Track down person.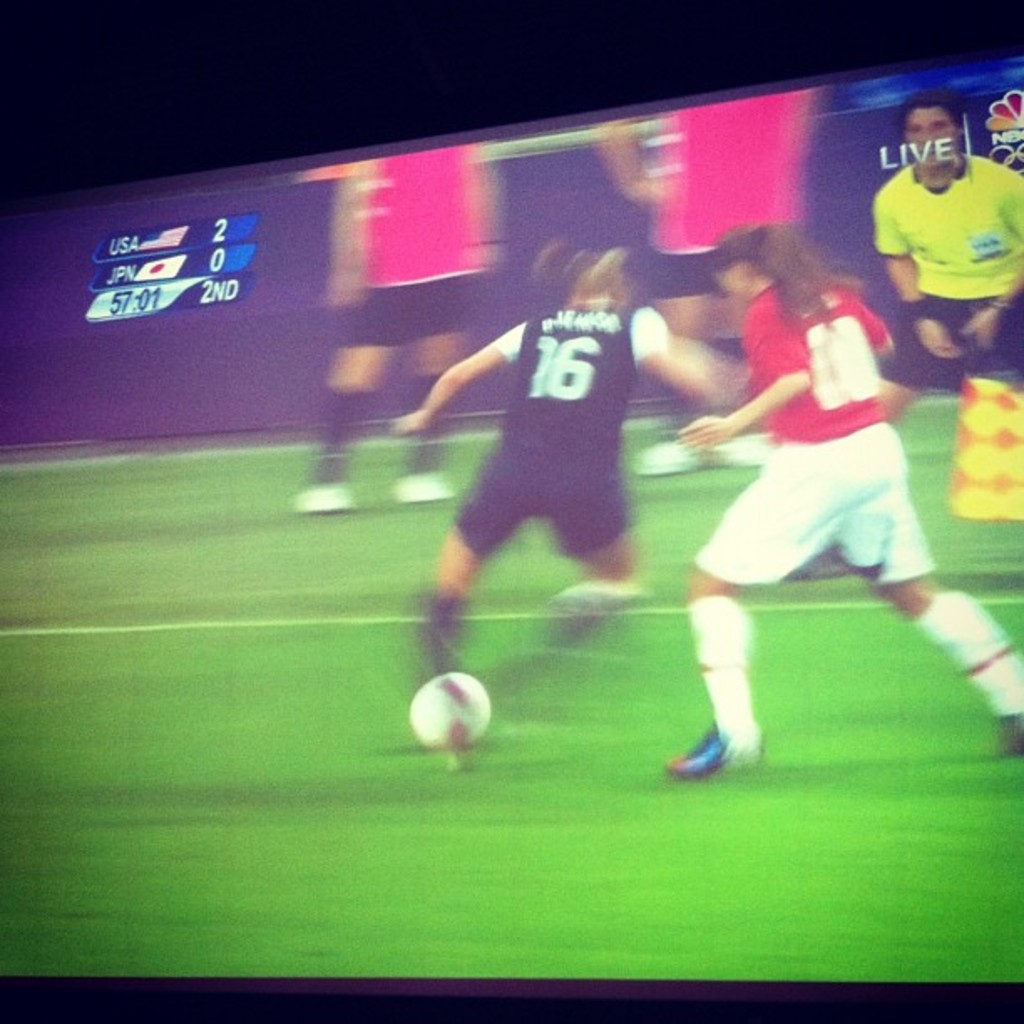
Tracked to bbox(291, 144, 500, 520).
